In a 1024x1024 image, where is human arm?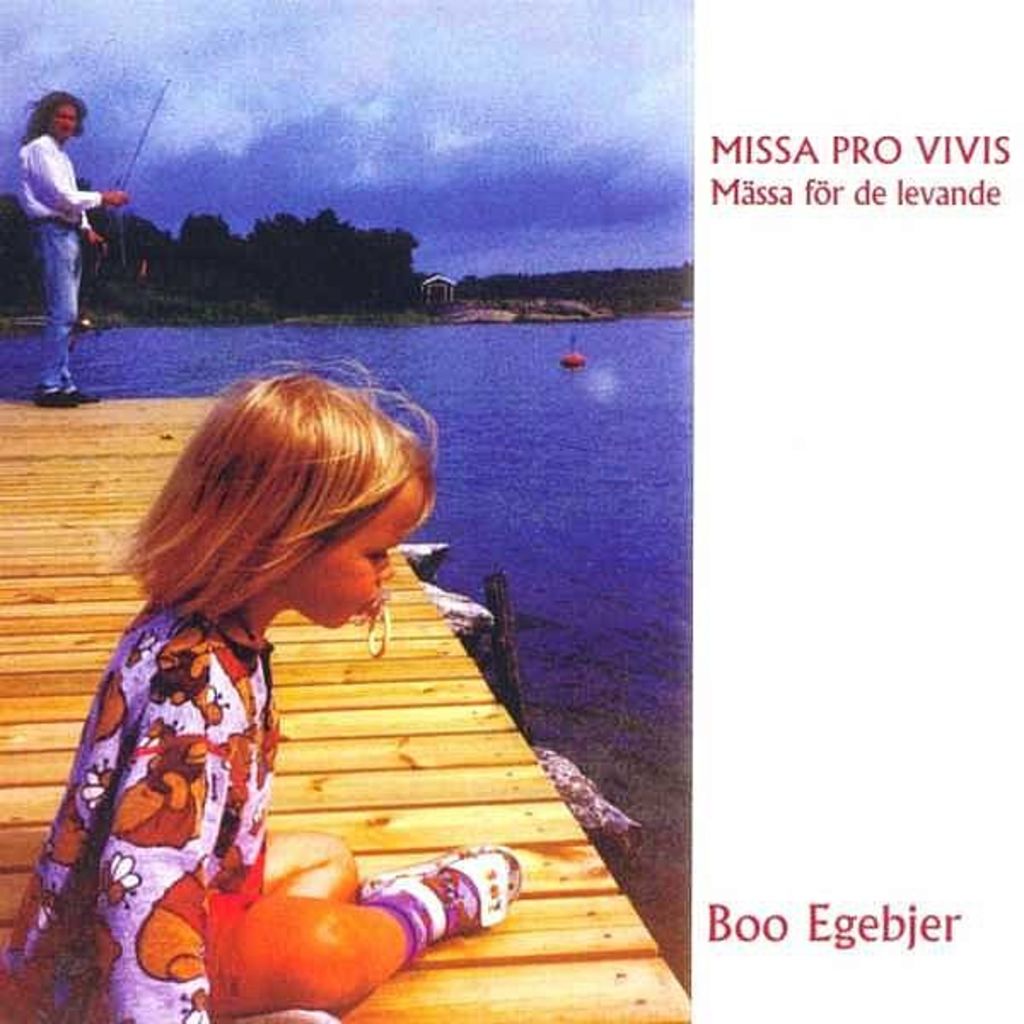
pyautogui.locateOnScreen(87, 638, 215, 1022).
